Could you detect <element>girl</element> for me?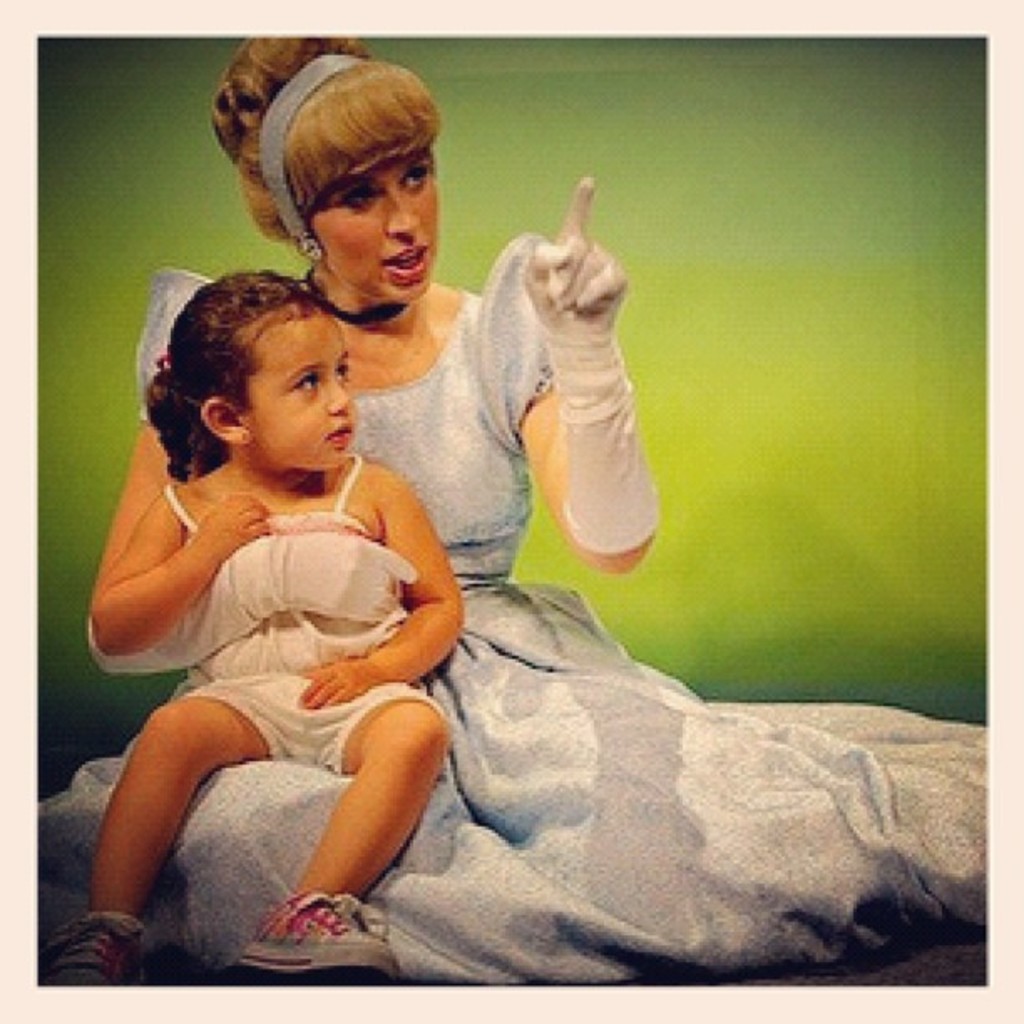
Detection result: [40,266,465,986].
